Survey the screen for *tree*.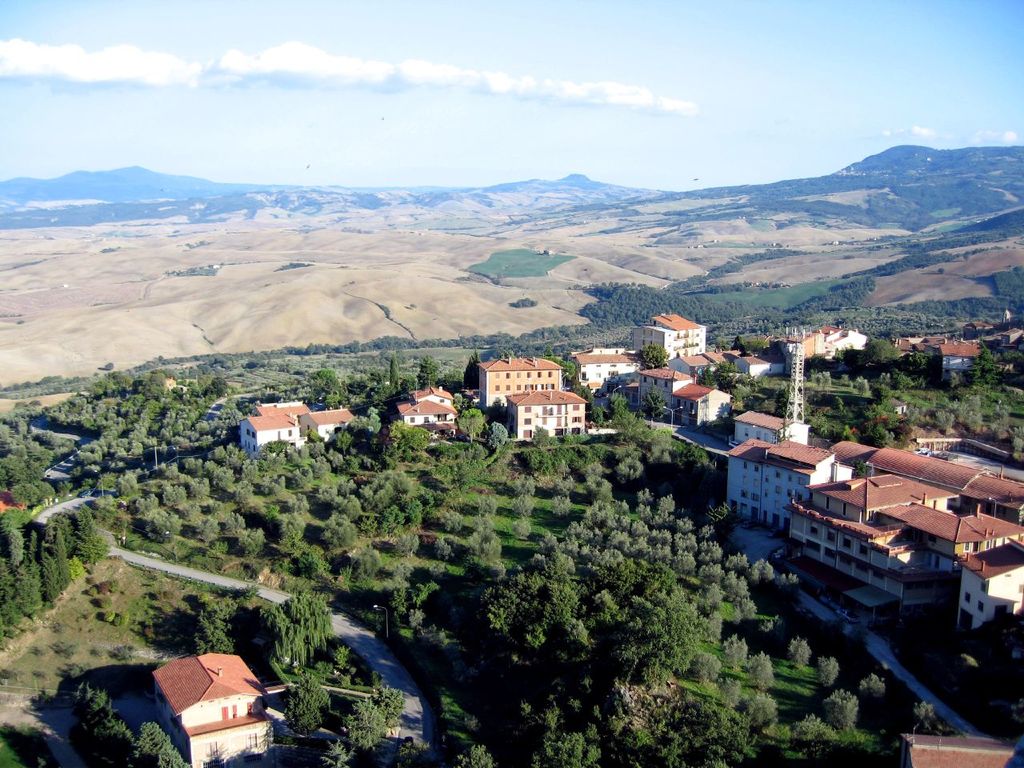
Survey found: (254, 460, 290, 518).
